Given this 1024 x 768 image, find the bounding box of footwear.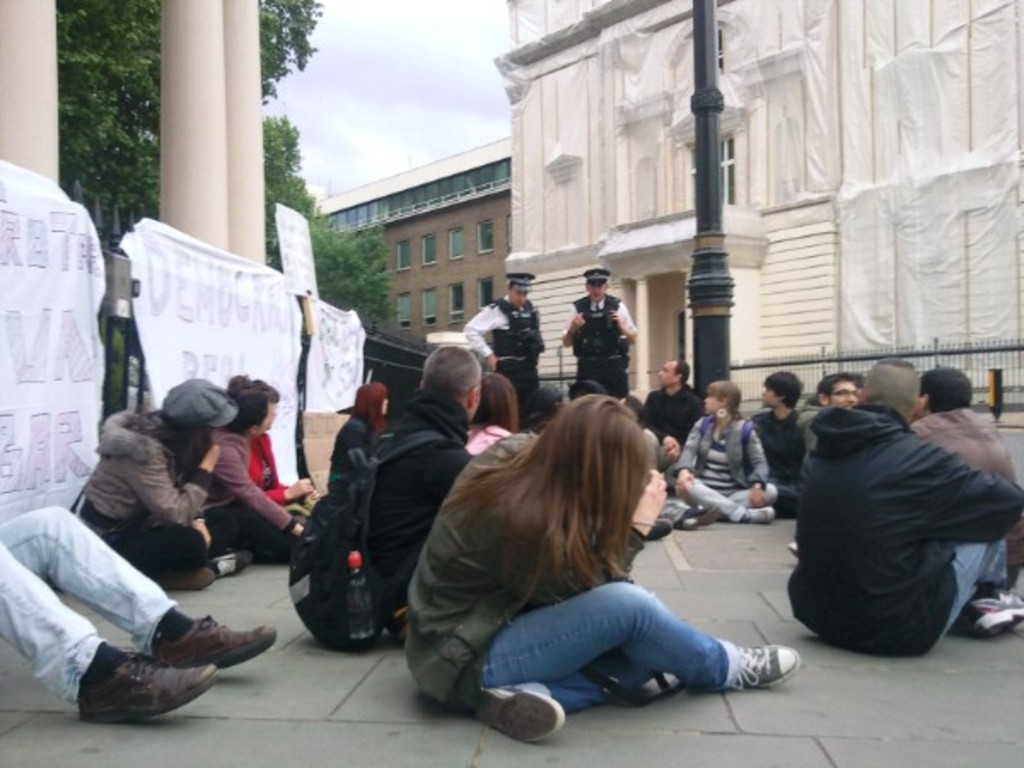
684/503/722/526.
